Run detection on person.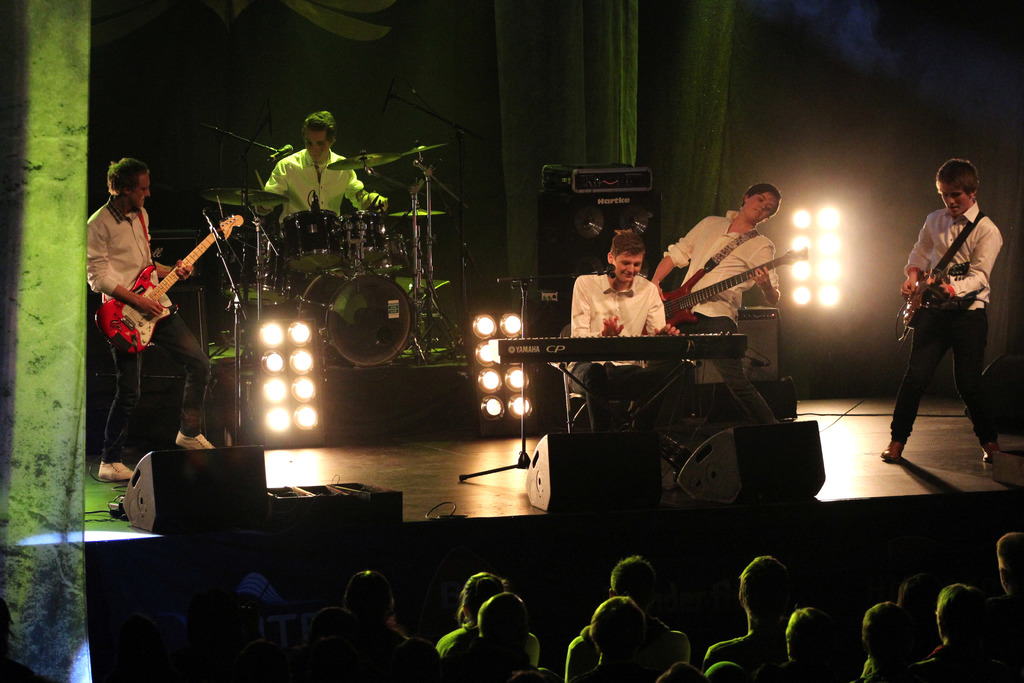
Result: [left=569, top=229, right=683, bottom=424].
